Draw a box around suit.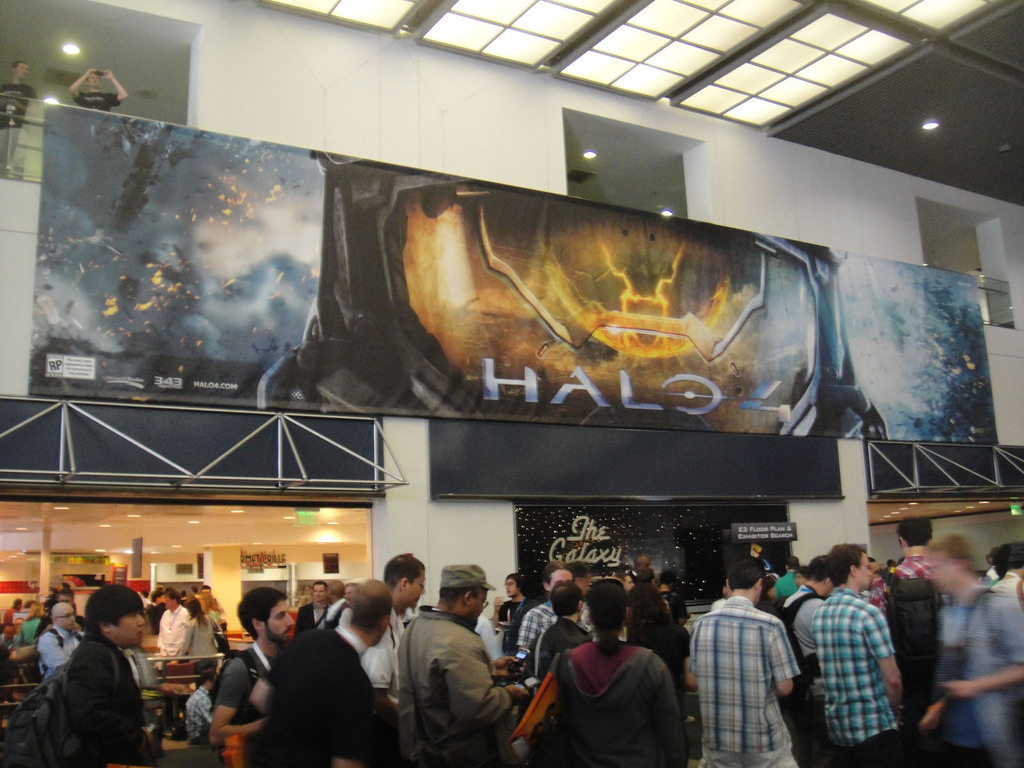
box=[294, 600, 332, 635].
